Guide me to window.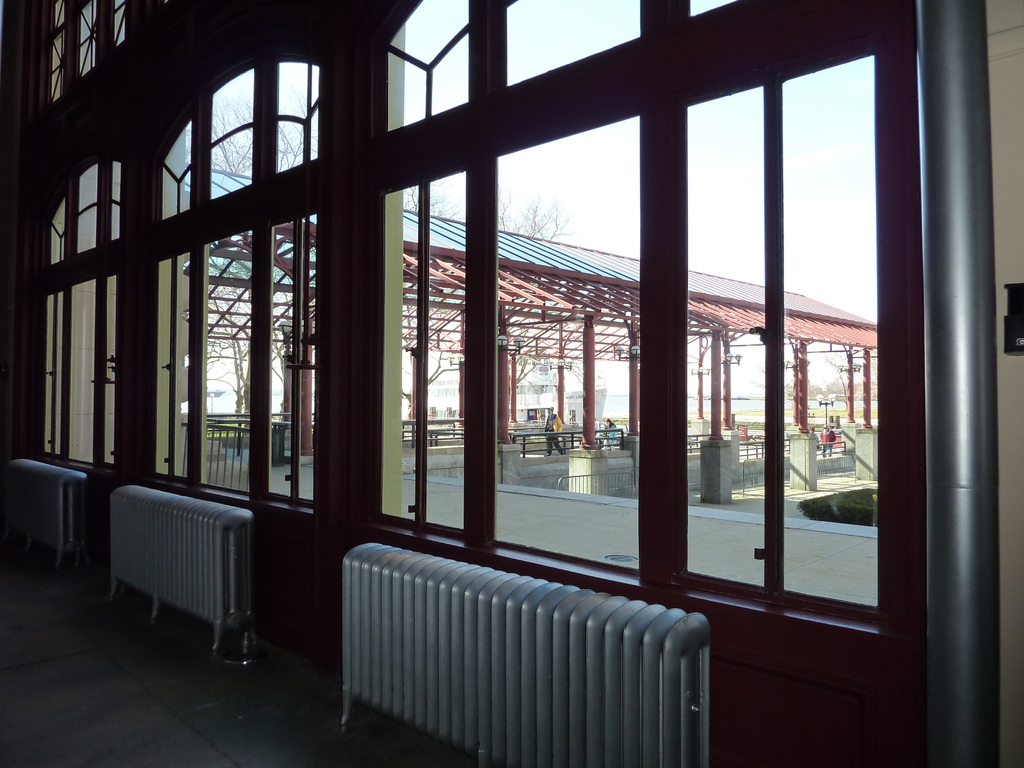
Guidance: {"x1": 134, "y1": 53, "x2": 320, "y2": 485}.
